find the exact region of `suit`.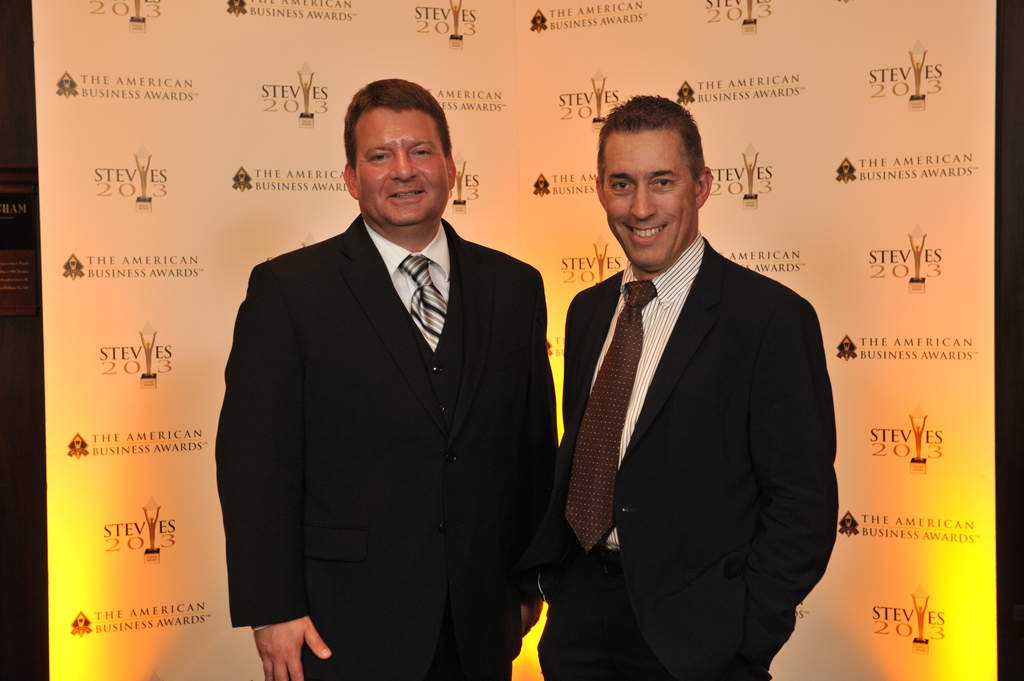
Exact region: {"left": 512, "top": 117, "right": 737, "bottom": 666}.
